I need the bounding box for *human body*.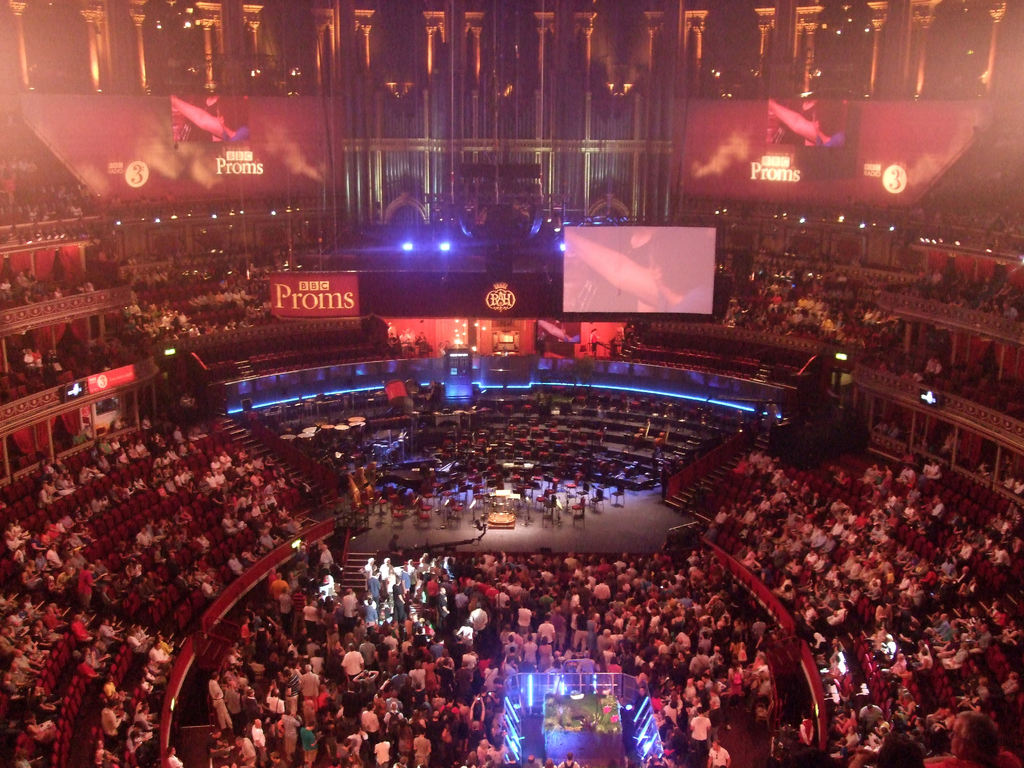
Here it is: rect(574, 610, 584, 652).
